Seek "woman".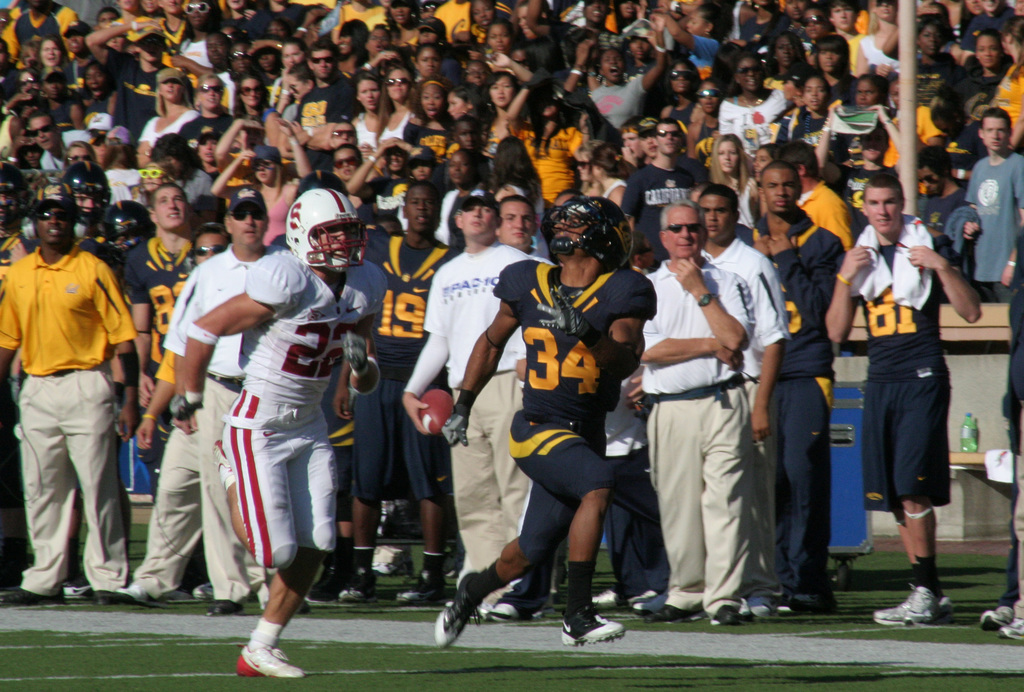
pyautogui.locateOnScreen(711, 133, 754, 218).
